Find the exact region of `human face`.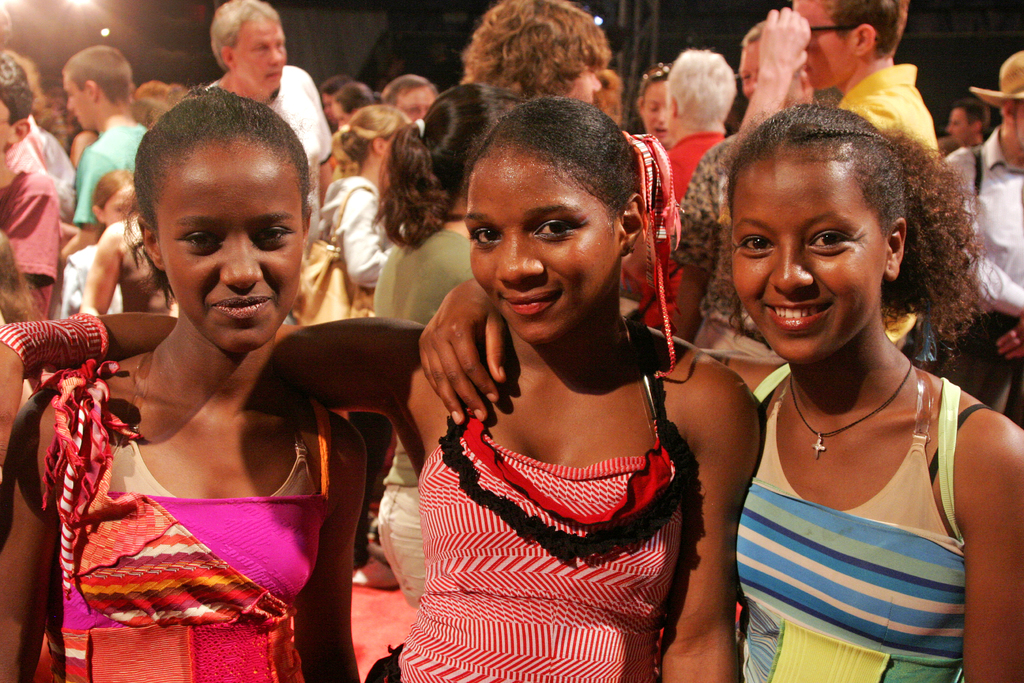
Exact region: bbox=[640, 81, 670, 144].
